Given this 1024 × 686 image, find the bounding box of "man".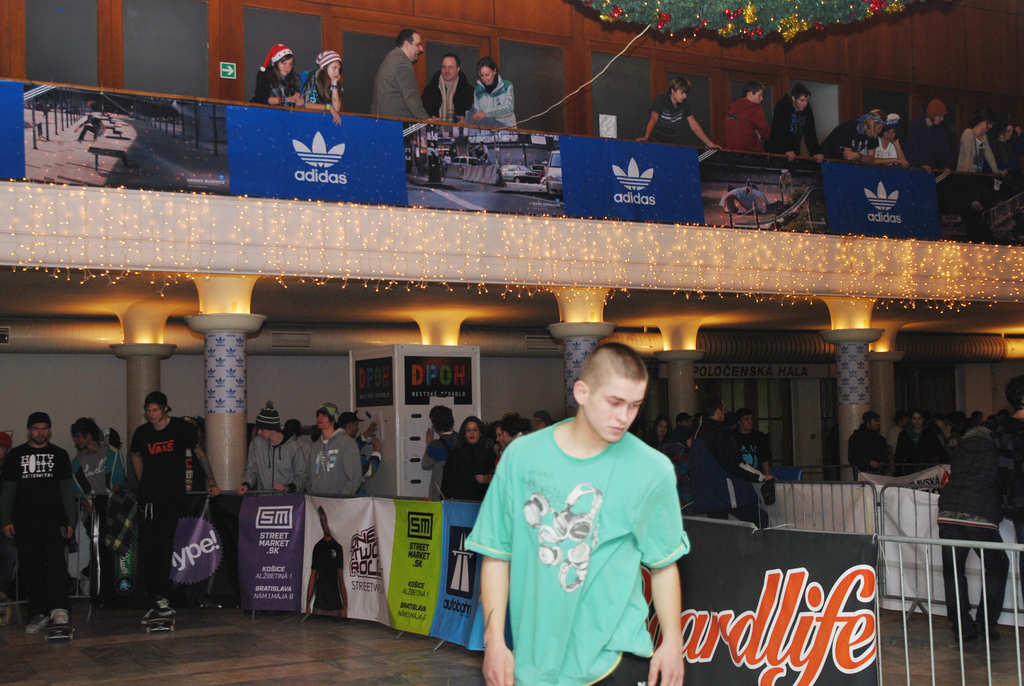
rect(307, 500, 354, 618).
